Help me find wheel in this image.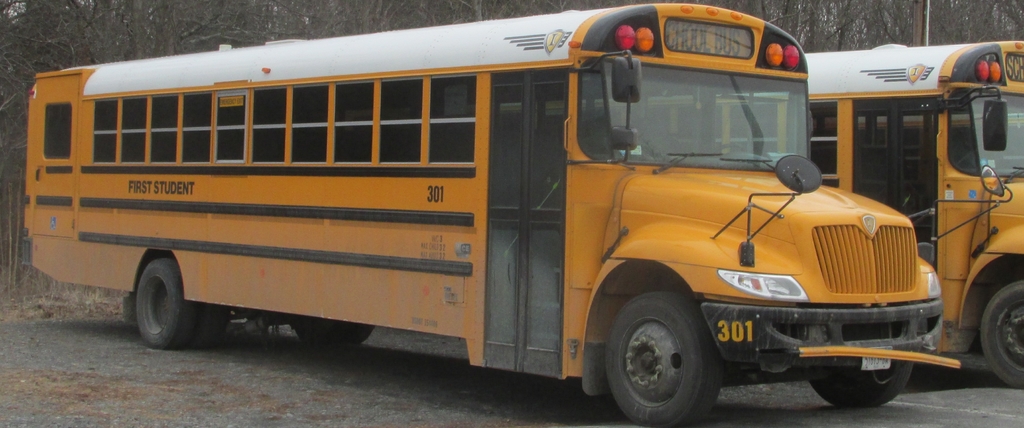
Found it: 600 289 728 411.
